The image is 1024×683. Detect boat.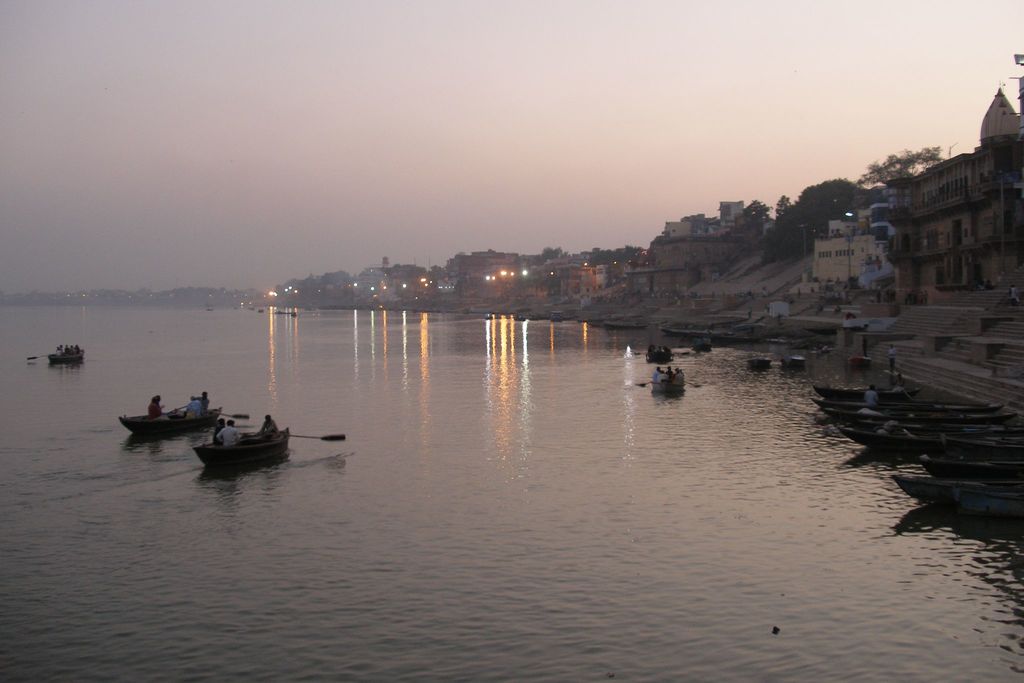
Detection: (191, 421, 344, 470).
